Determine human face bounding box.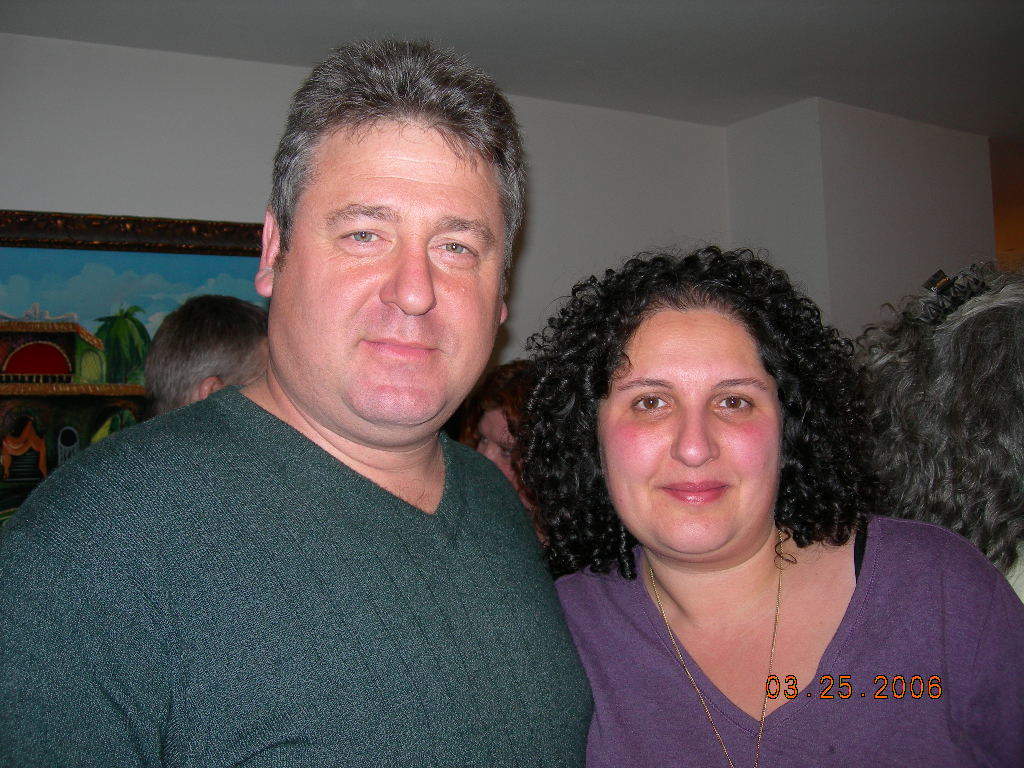
Determined: Rect(600, 309, 787, 560).
